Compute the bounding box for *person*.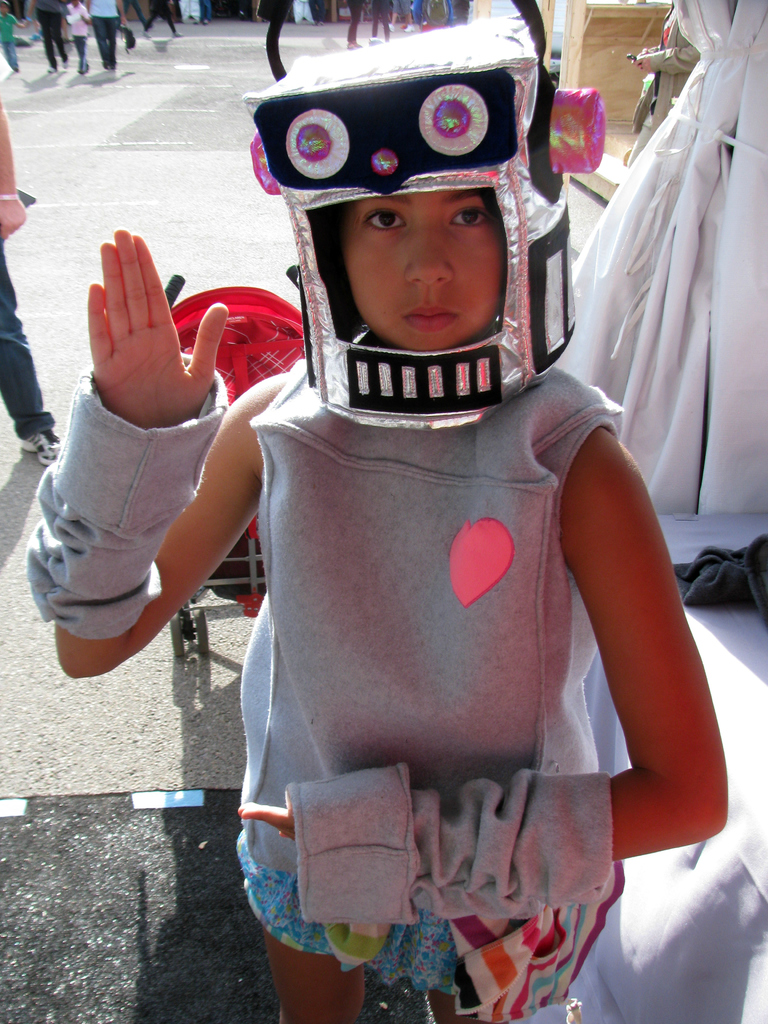
{"x1": 23, "y1": 1, "x2": 726, "y2": 1023}.
